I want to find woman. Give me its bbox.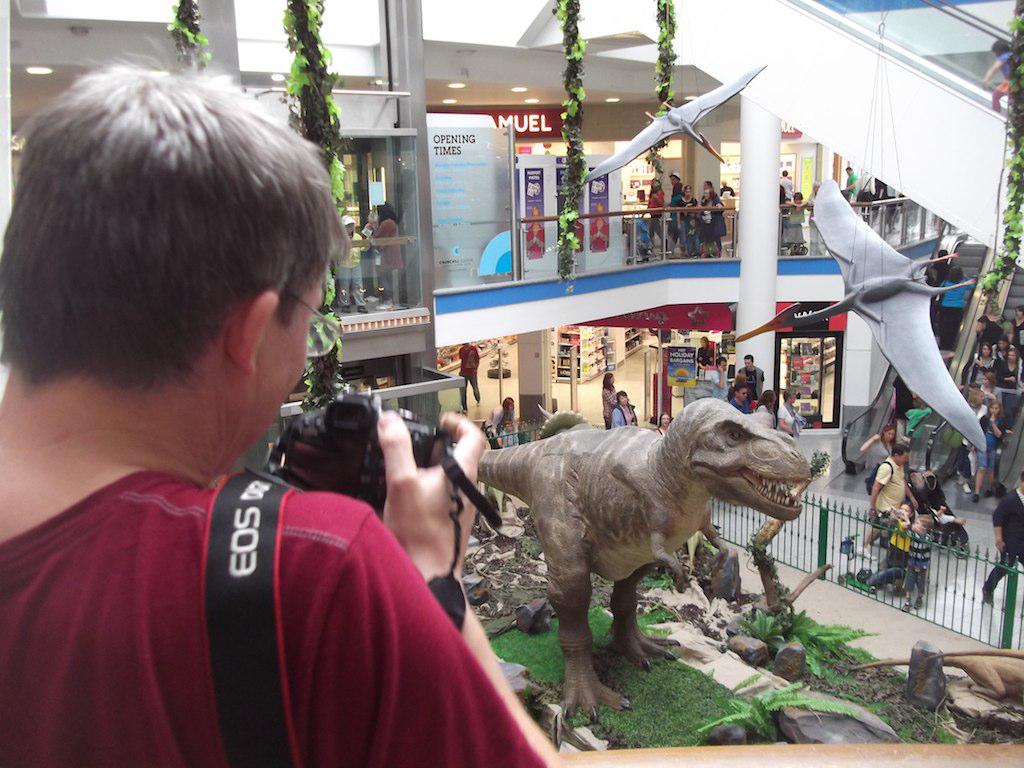
detection(611, 396, 642, 430).
